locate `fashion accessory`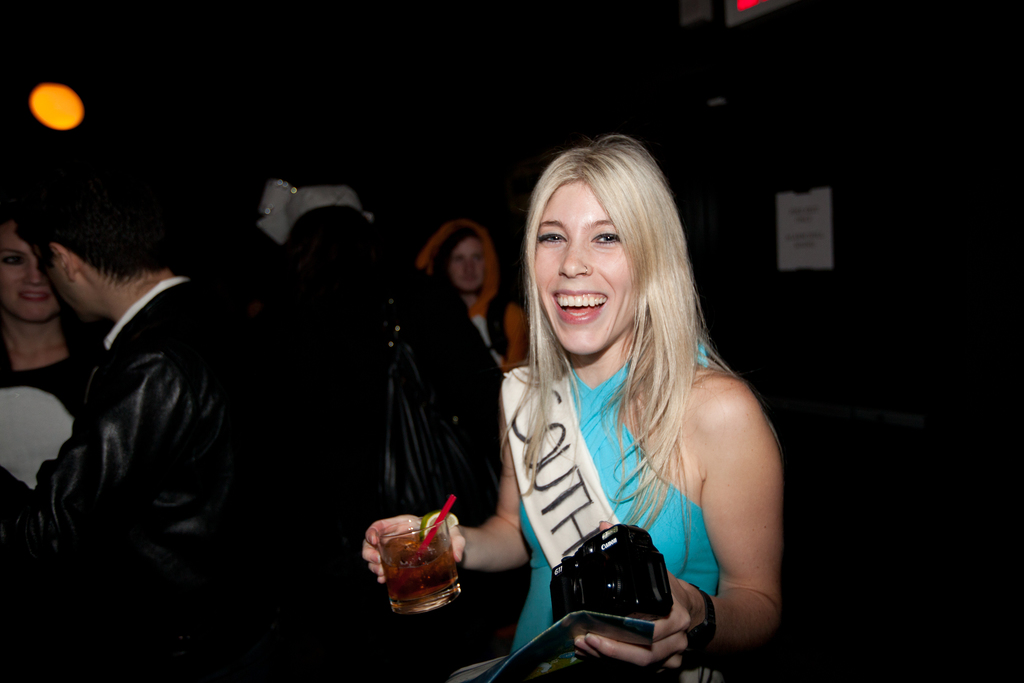
rect(583, 263, 589, 277)
